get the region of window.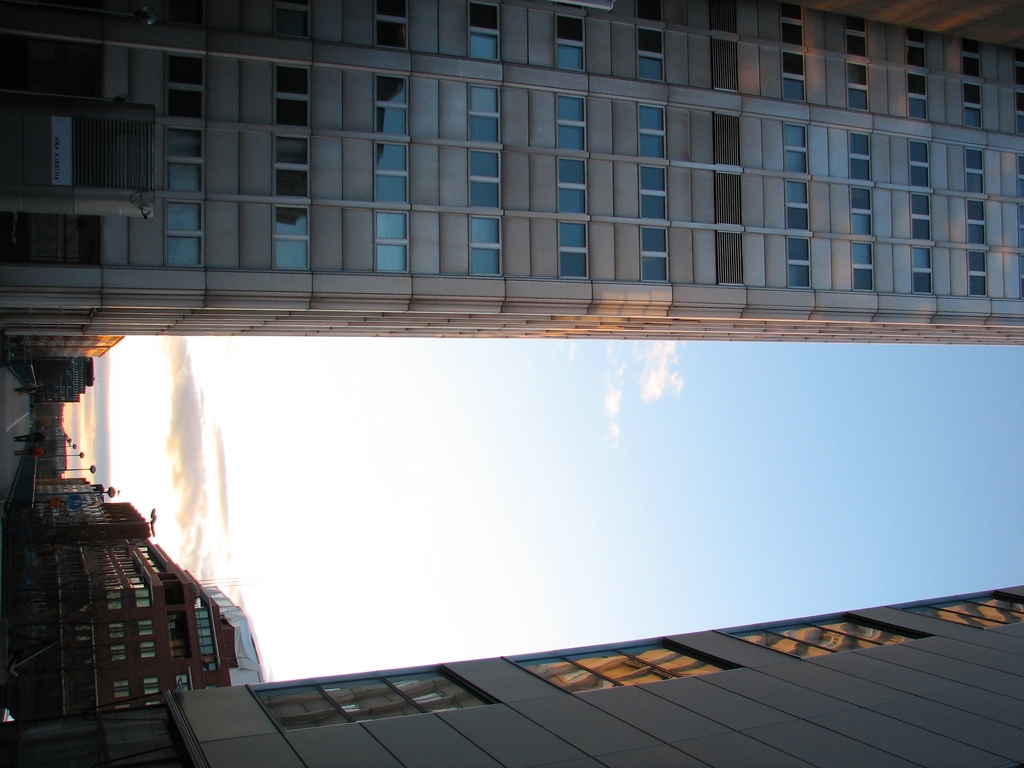
639 103 668 160.
